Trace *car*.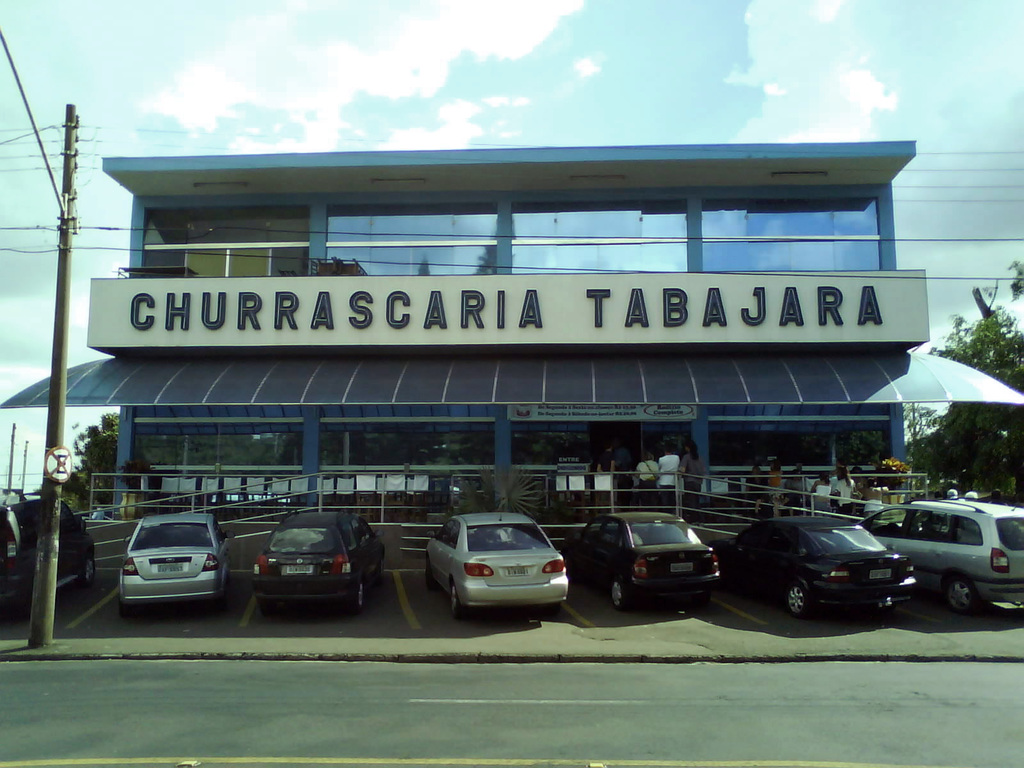
Traced to (417,512,577,621).
